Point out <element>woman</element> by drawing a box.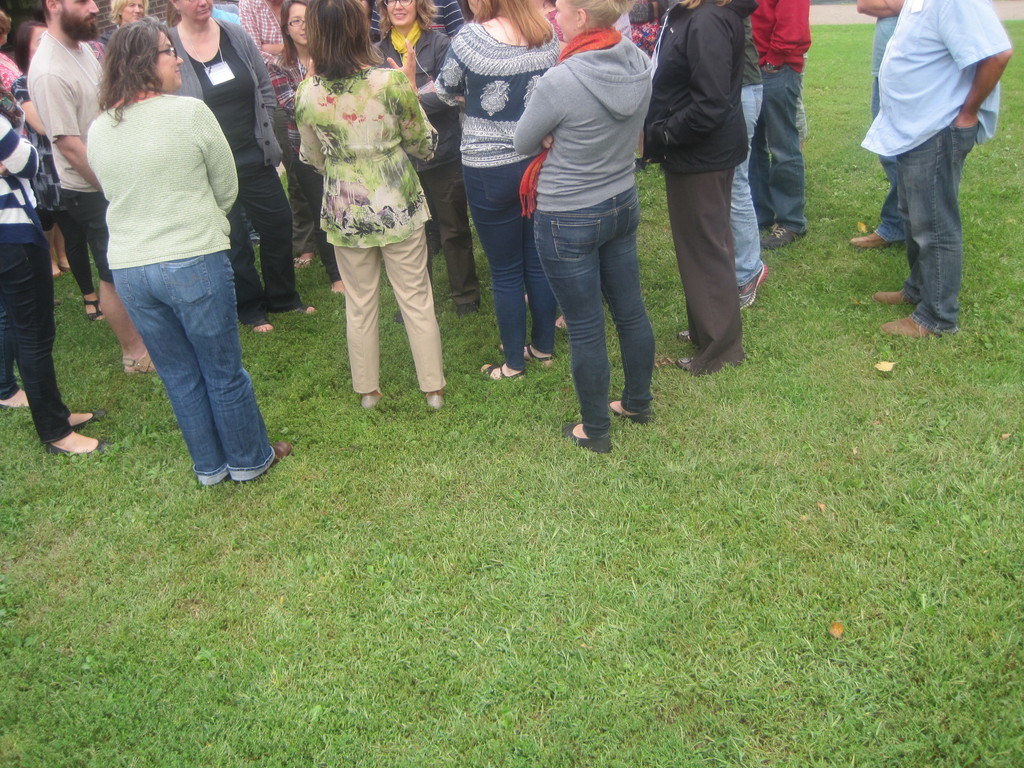
(x1=506, y1=0, x2=659, y2=455).
